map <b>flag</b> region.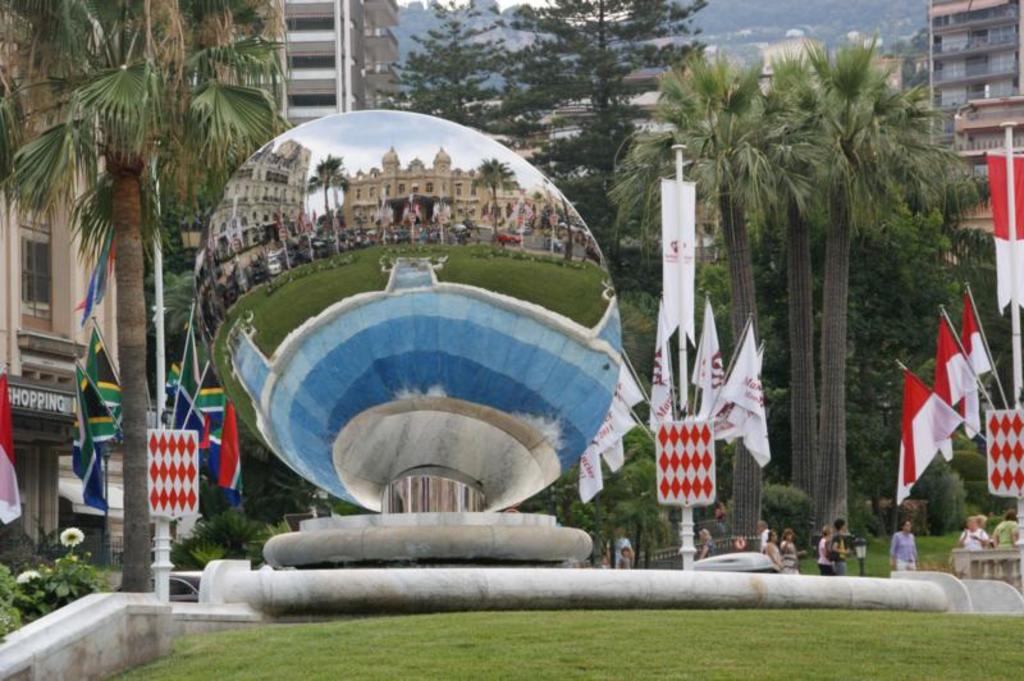
Mapped to {"left": 84, "top": 321, "right": 123, "bottom": 426}.
